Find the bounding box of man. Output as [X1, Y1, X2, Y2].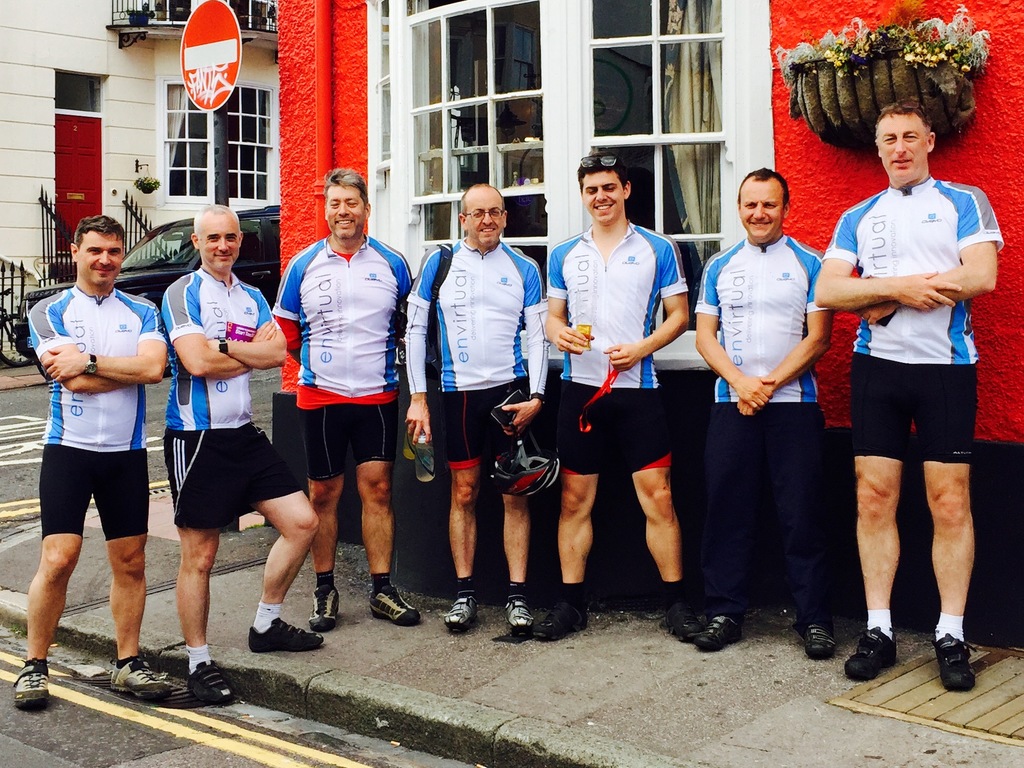
[530, 148, 710, 647].
